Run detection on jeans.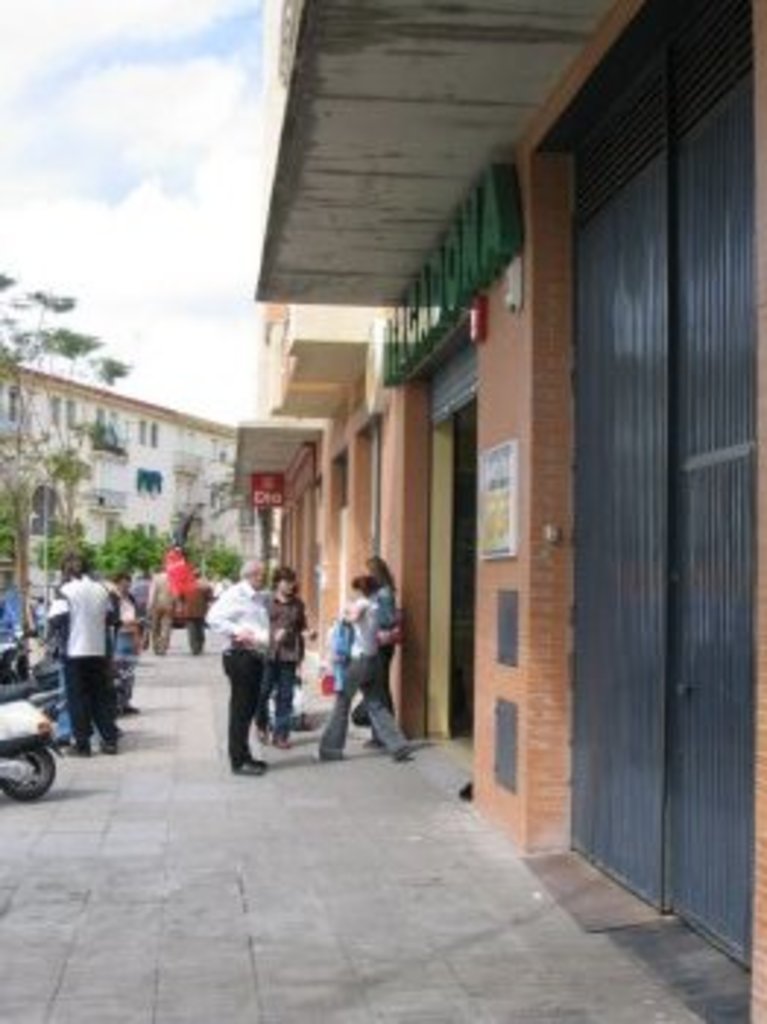
Result: <bbox>354, 655, 407, 723</bbox>.
